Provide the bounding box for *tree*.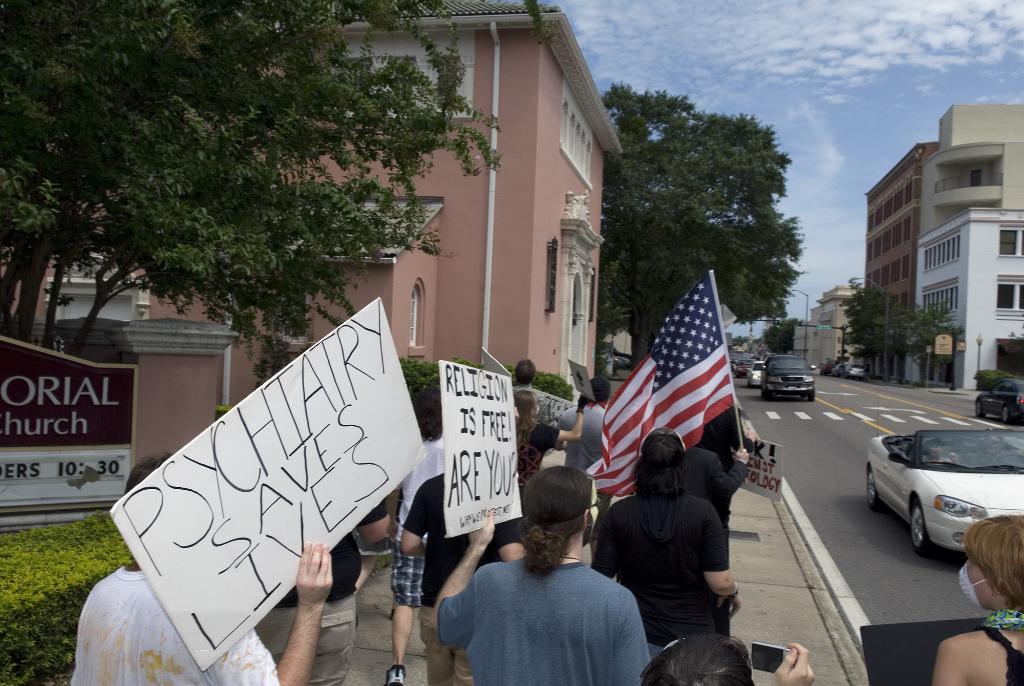
755,316,812,361.
